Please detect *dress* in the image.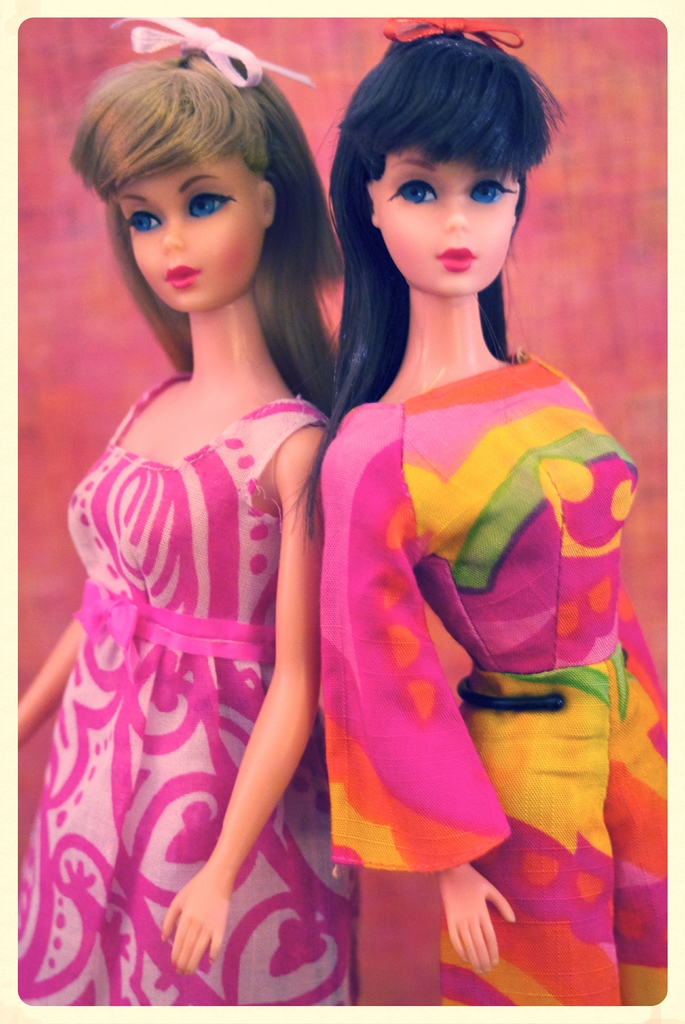
(15,370,358,1003).
